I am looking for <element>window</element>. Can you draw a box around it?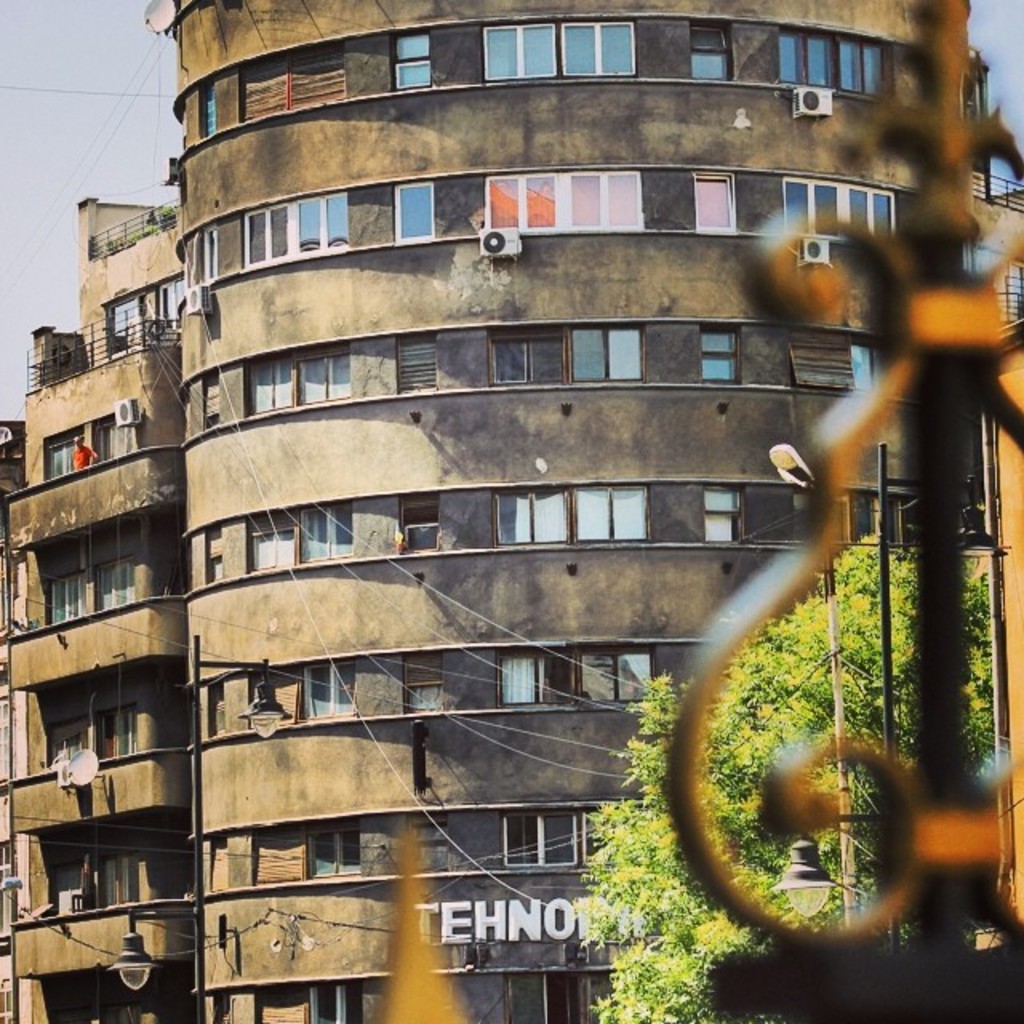
Sure, the bounding box is (x1=254, y1=826, x2=293, y2=885).
